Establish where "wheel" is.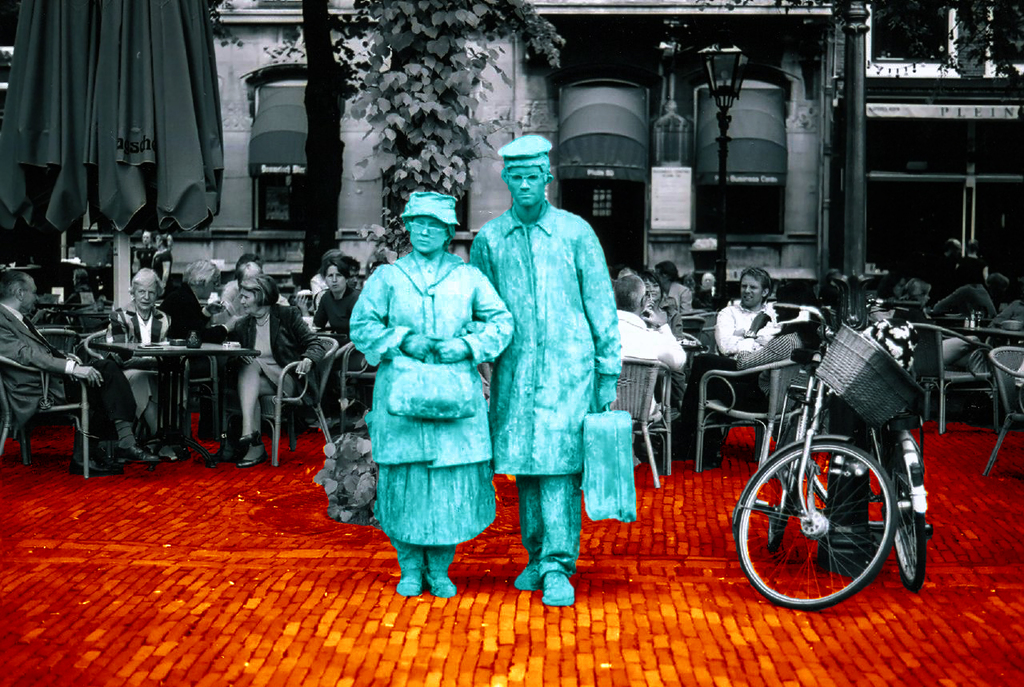
Established at x1=884, y1=433, x2=929, y2=594.
